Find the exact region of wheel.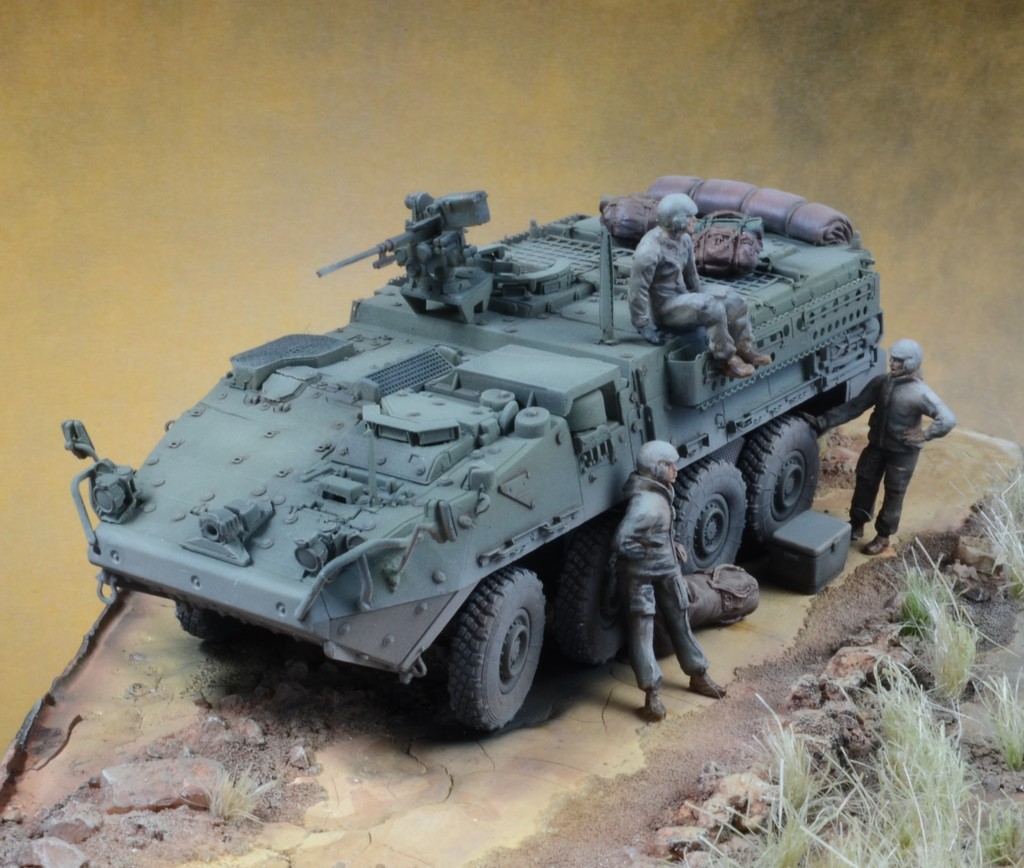
Exact region: [673,459,743,572].
